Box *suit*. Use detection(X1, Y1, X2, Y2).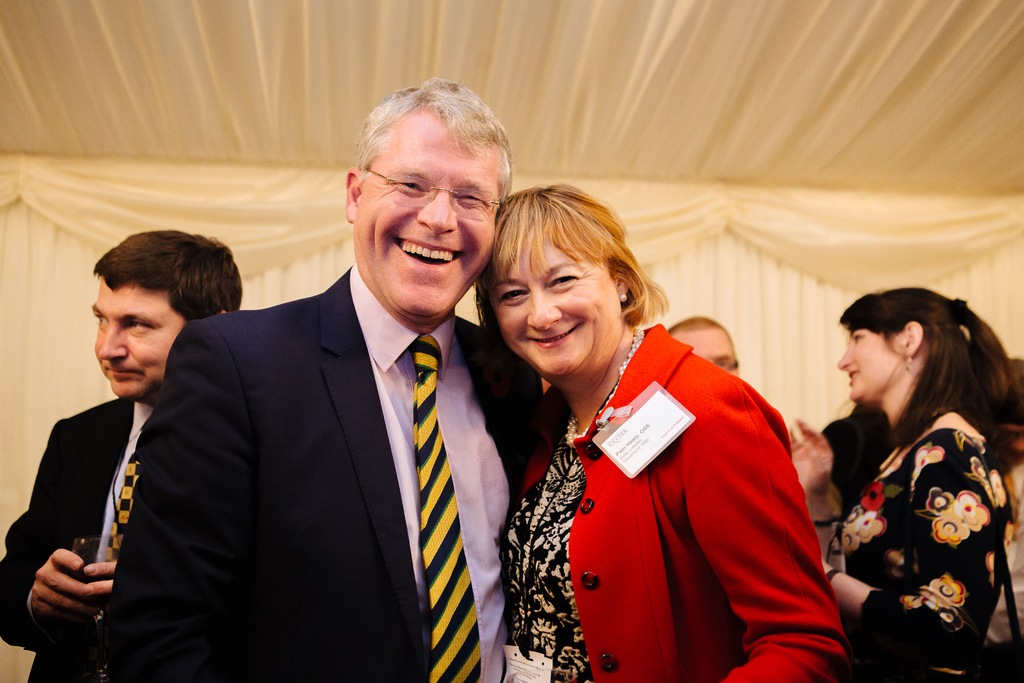
detection(0, 397, 162, 682).
